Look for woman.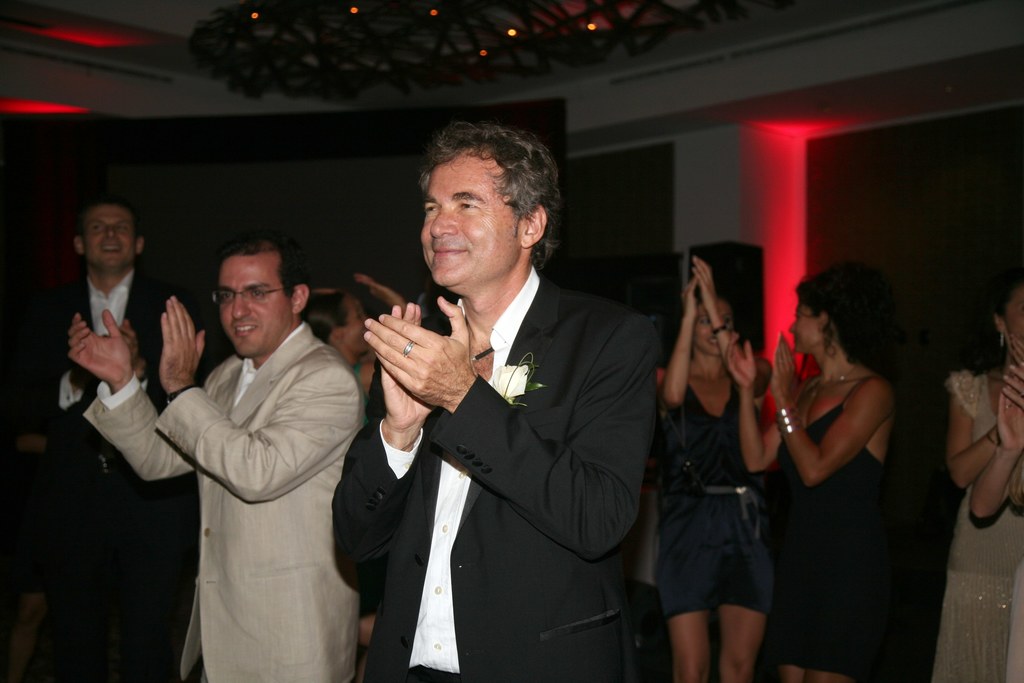
Found: box=[298, 267, 406, 399].
